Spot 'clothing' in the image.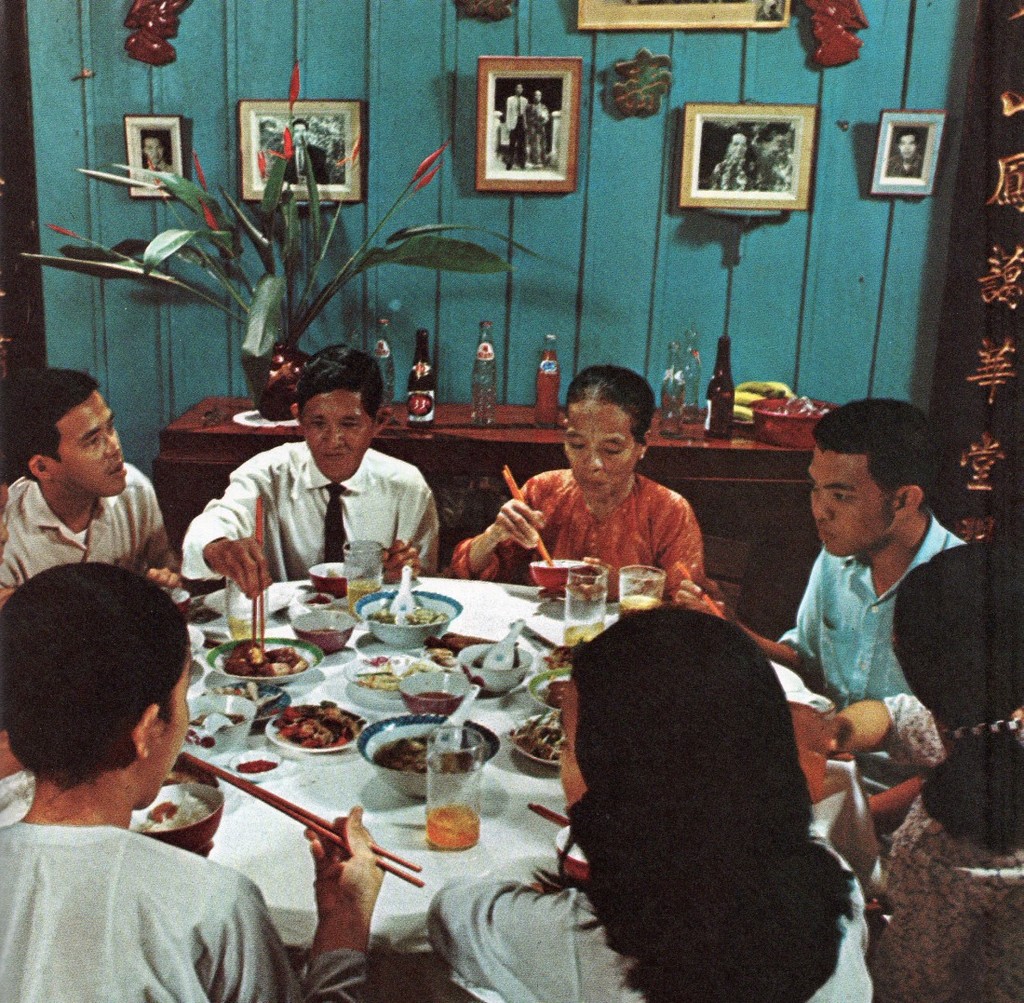
'clothing' found at [x1=770, y1=514, x2=968, y2=710].
